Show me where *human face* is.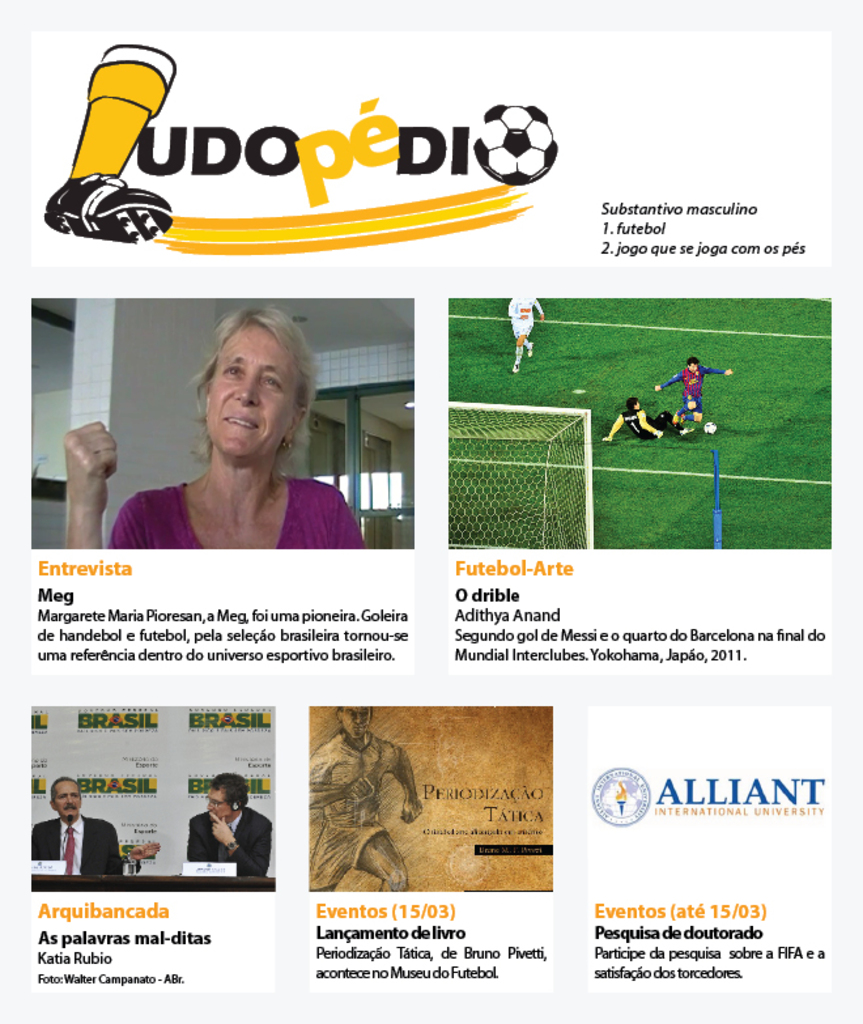
*human face* is at detection(211, 322, 298, 452).
